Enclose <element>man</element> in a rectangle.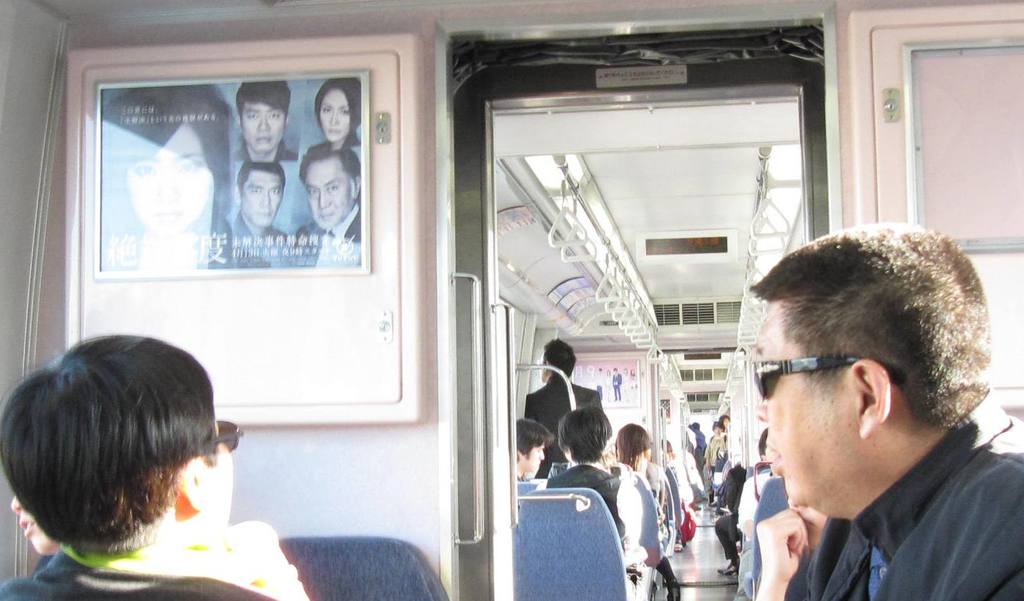
x1=225, y1=159, x2=301, y2=278.
